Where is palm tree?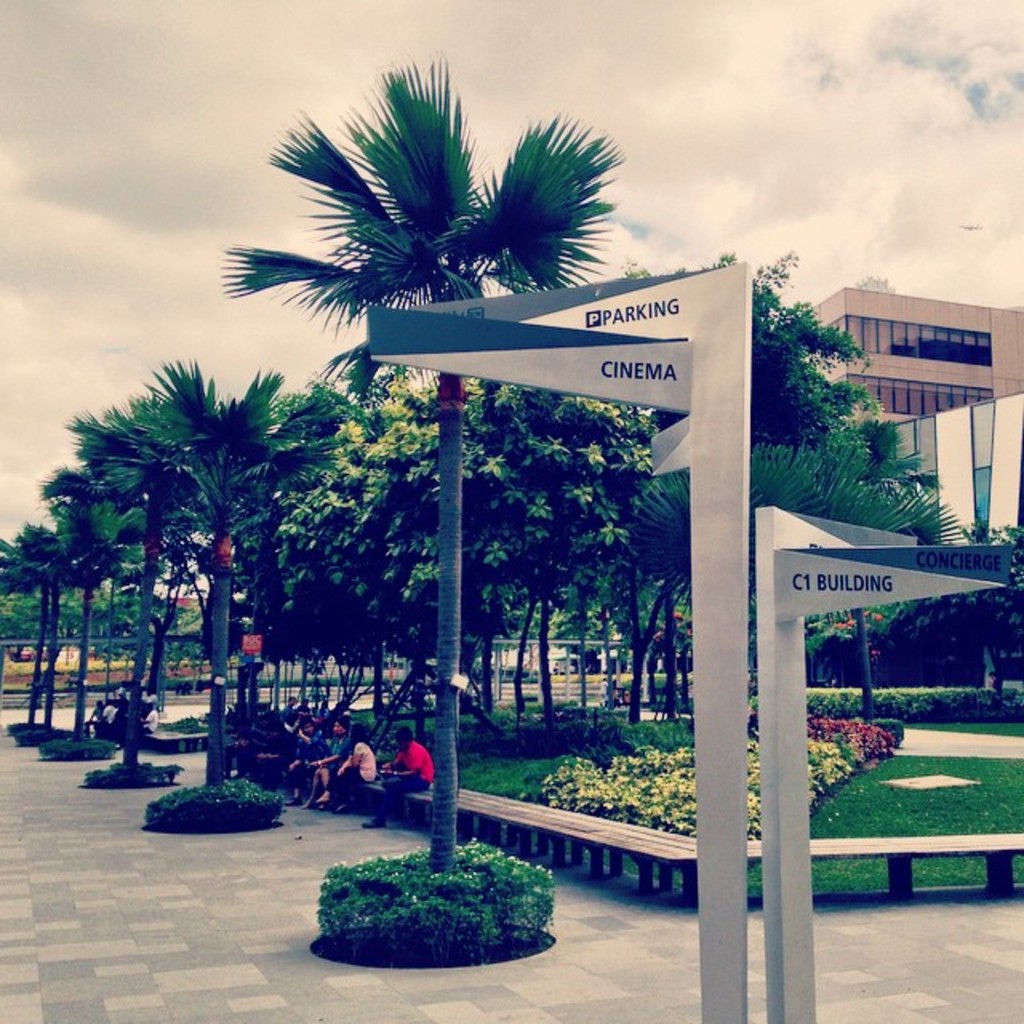
left=226, top=54, right=624, bottom=867.
